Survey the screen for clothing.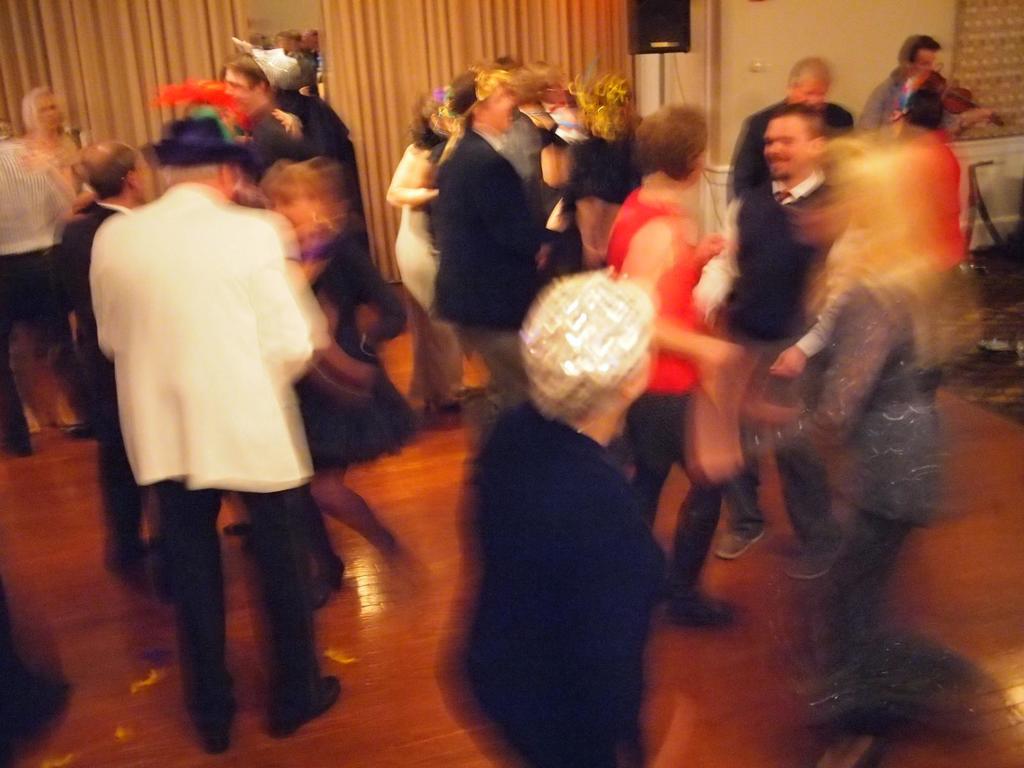
Survey found: 425, 125, 552, 399.
